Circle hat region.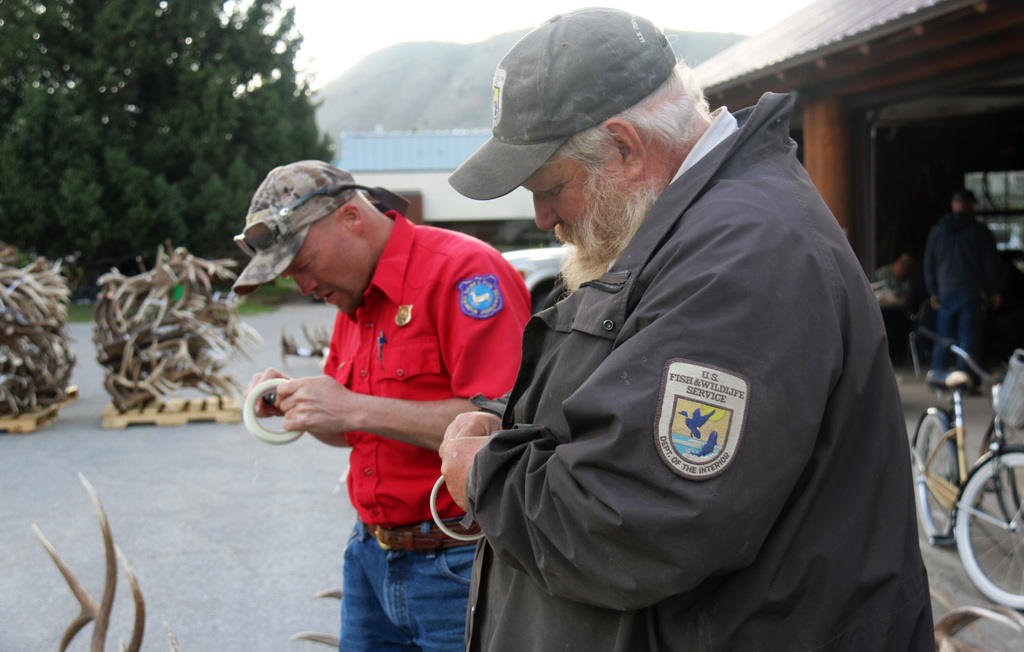
Region: crop(232, 157, 359, 298).
